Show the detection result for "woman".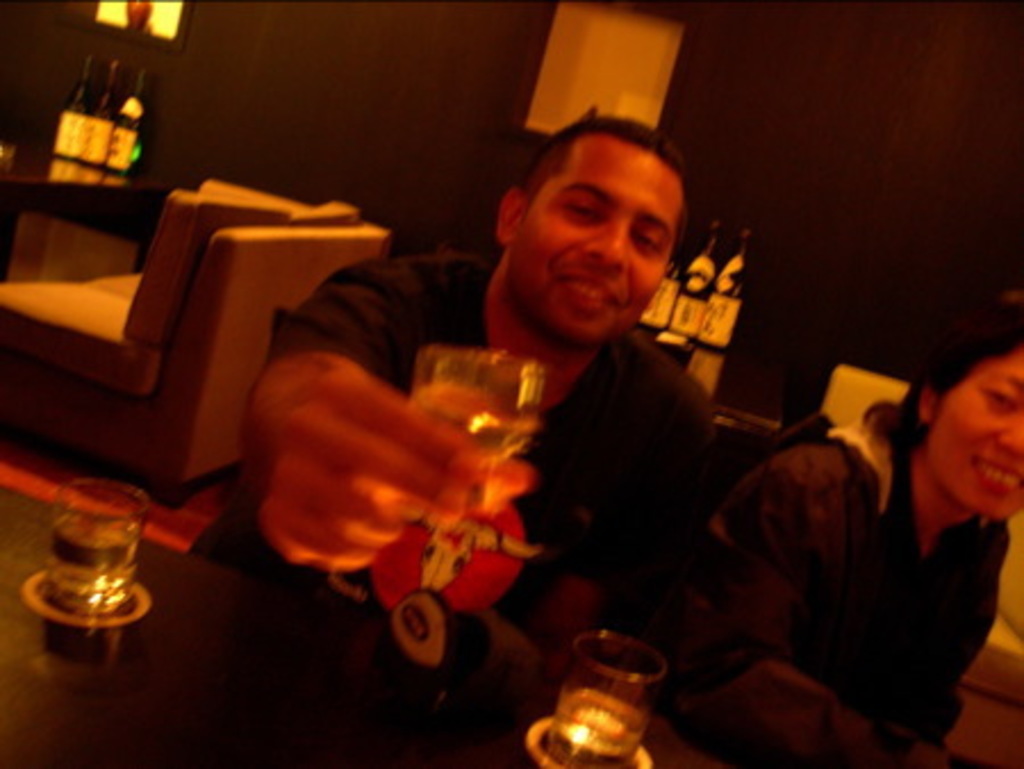
Rect(708, 293, 1022, 746).
